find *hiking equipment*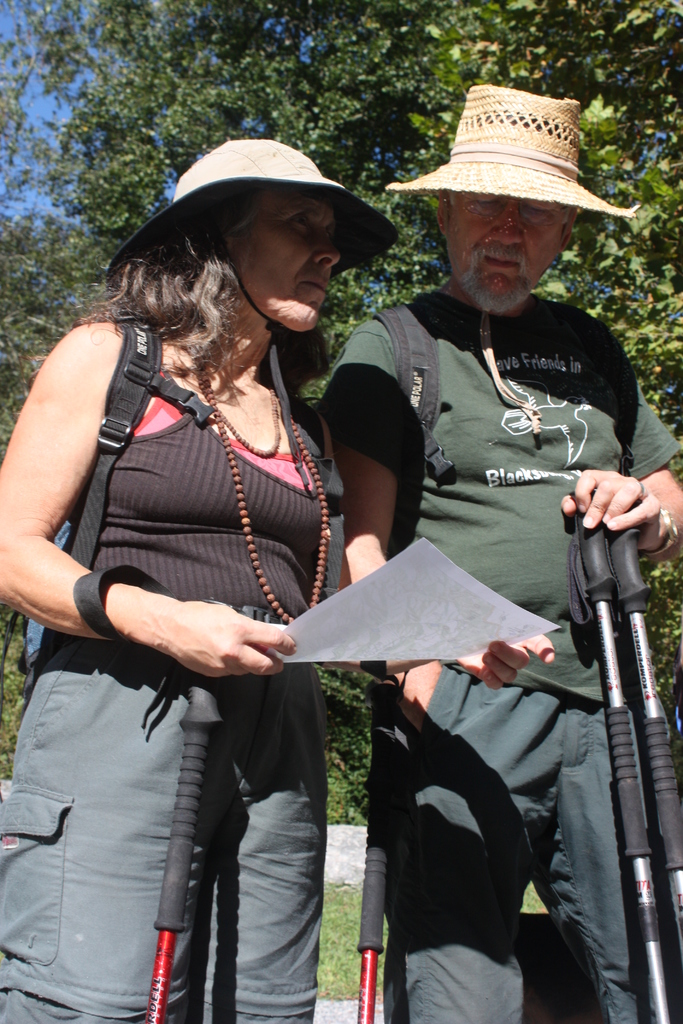
crop(147, 663, 218, 1023)
